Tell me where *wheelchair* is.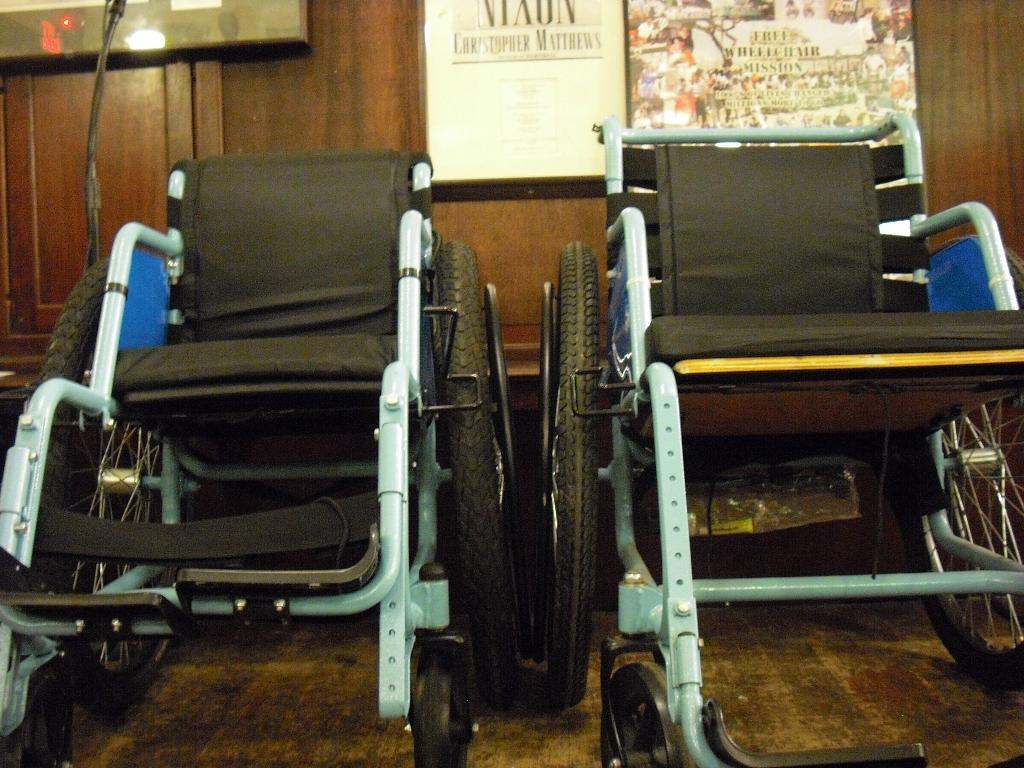
*wheelchair* is at bbox=[13, 113, 518, 697].
